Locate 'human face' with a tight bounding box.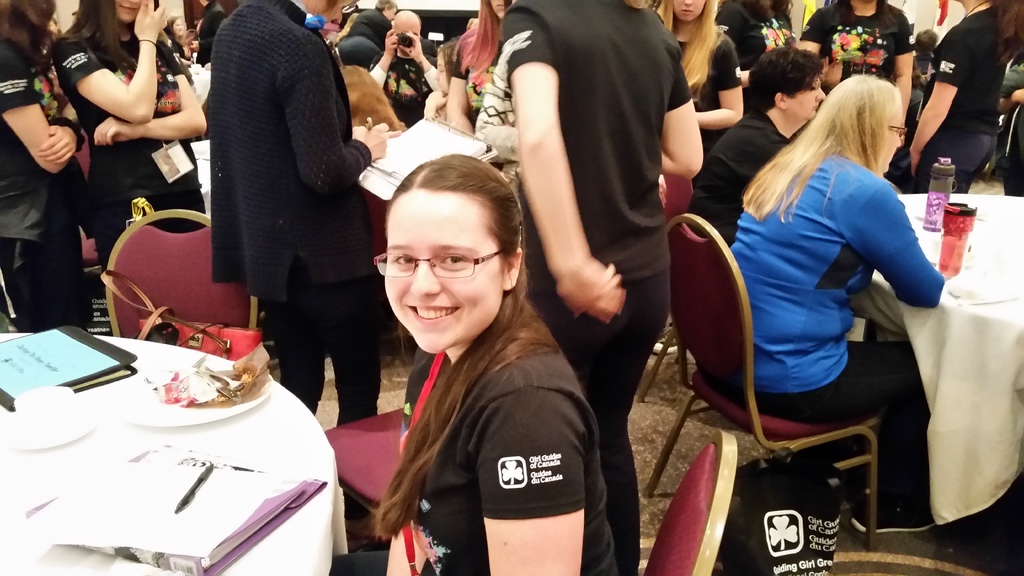
bbox(882, 116, 902, 172).
